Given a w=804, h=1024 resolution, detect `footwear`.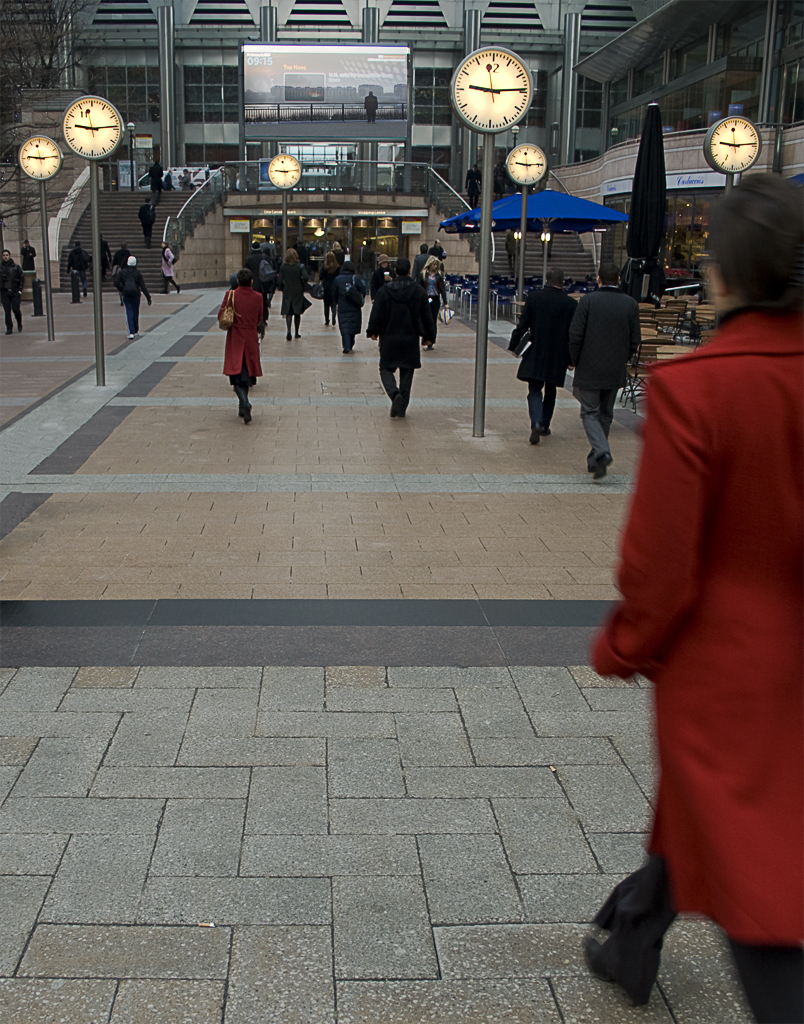
[387, 391, 403, 417].
